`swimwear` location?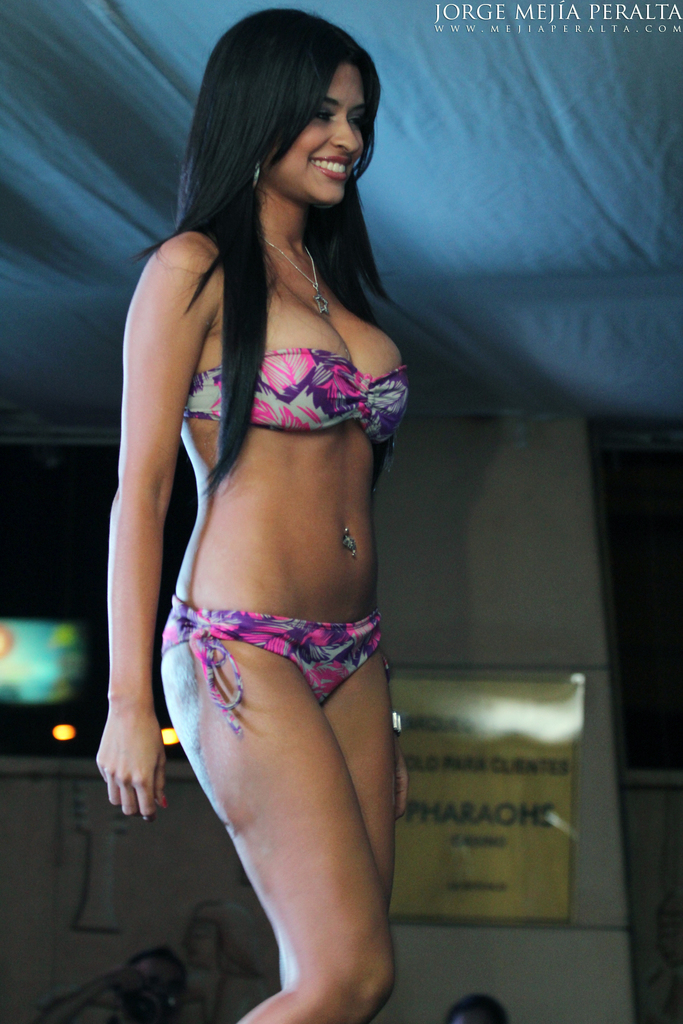
(left=160, top=599, right=396, bottom=739)
